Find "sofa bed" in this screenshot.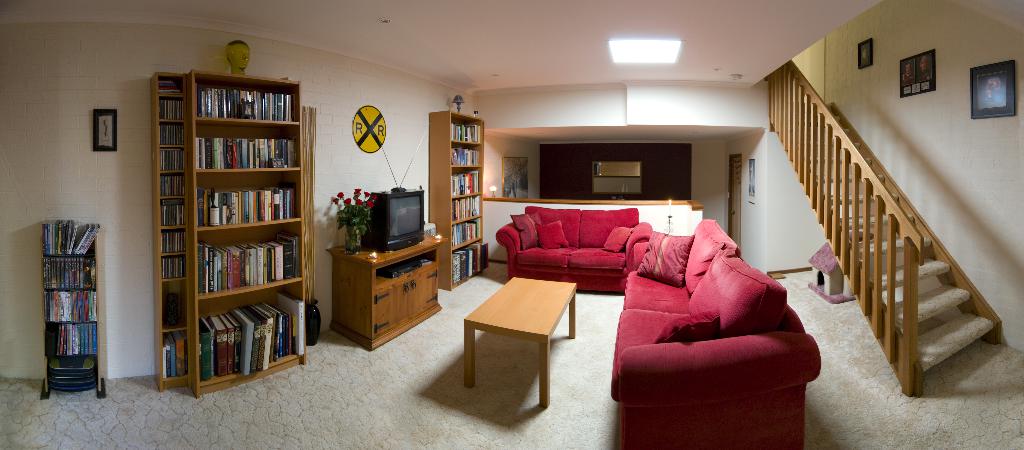
The bounding box for "sofa bed" is [499,201,652,291].
